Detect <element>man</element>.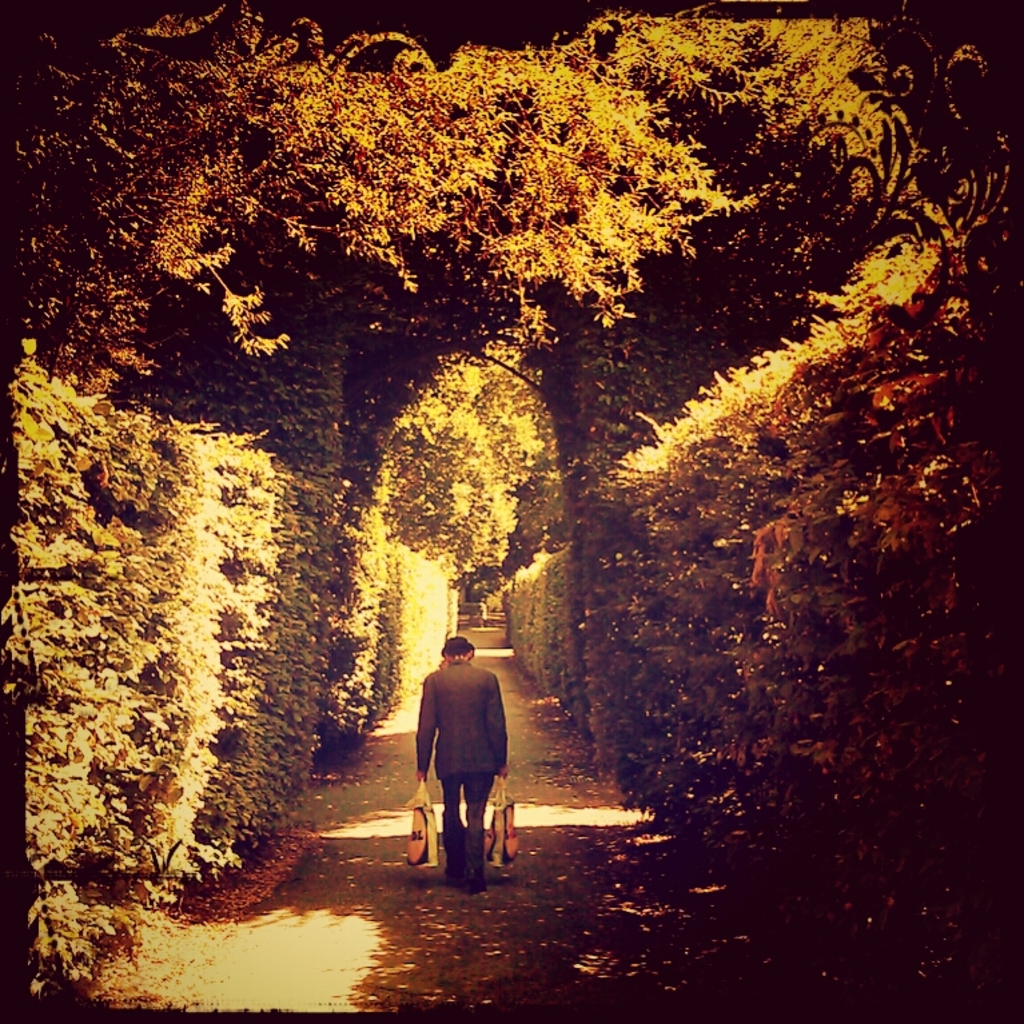
Detected at 405,641,518,886.
